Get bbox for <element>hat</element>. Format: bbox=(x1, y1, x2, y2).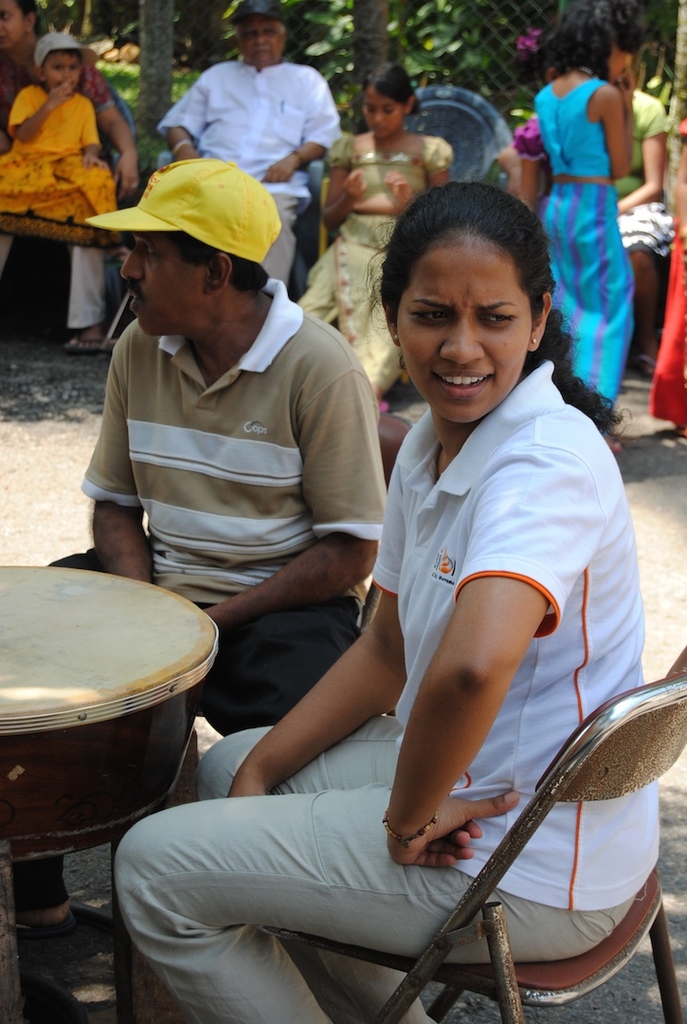
bbox=(83, 155, 279, 264).
